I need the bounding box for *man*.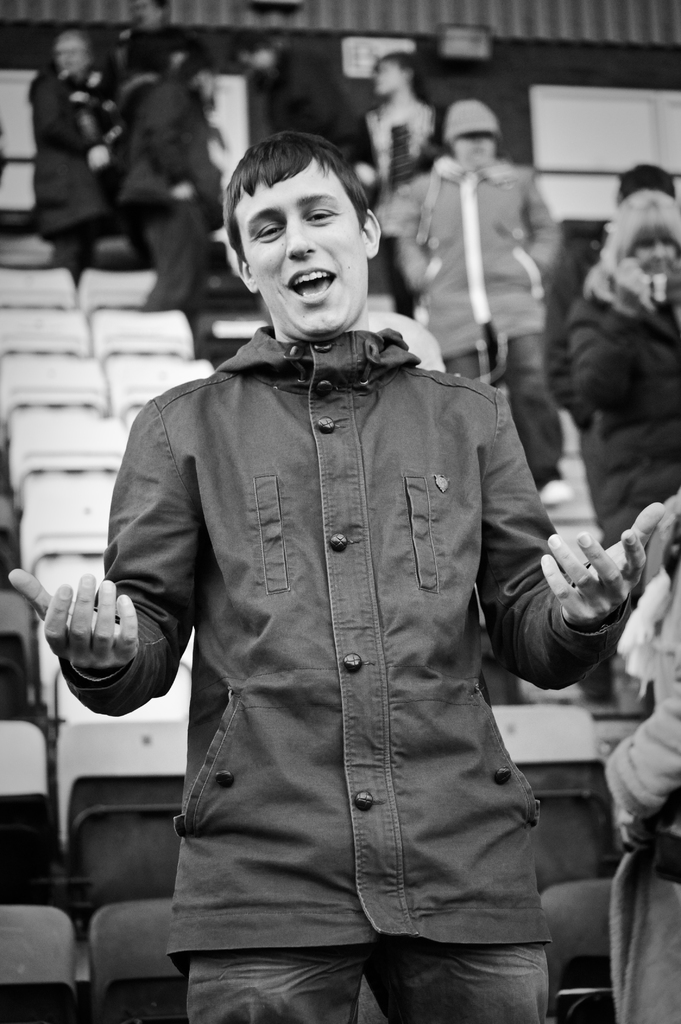
Here it is: [left=383, top=95, right=570, bottom=508].
